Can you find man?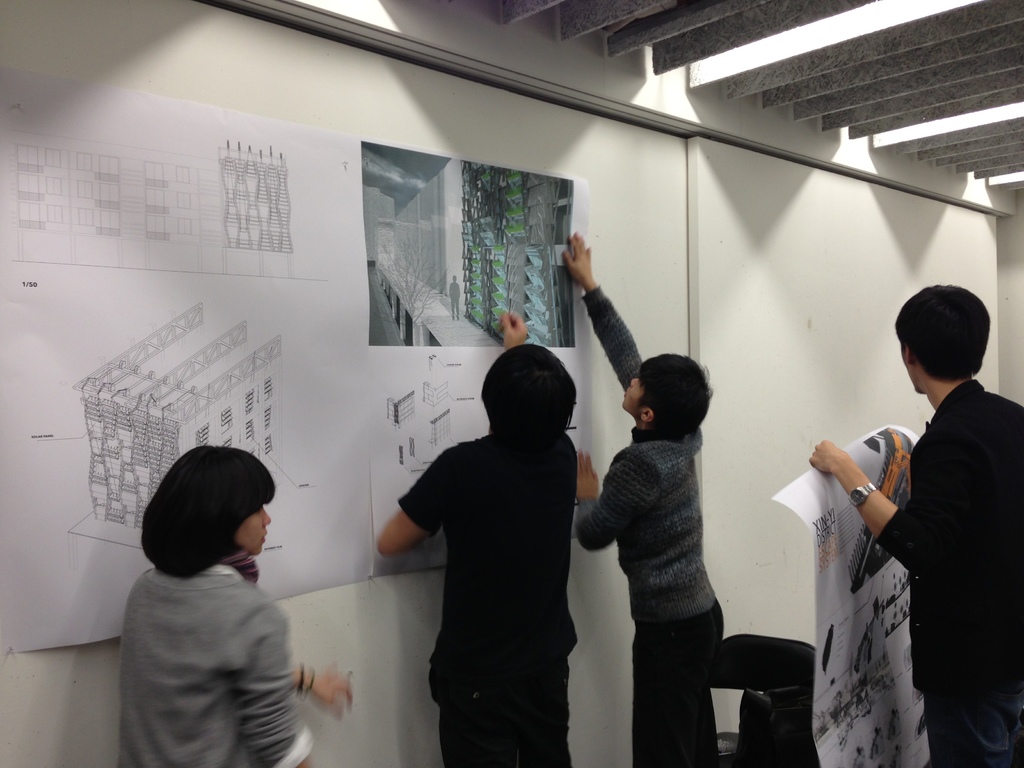
Yes, bounding box: l=558, t=227, r=731, b=767.
